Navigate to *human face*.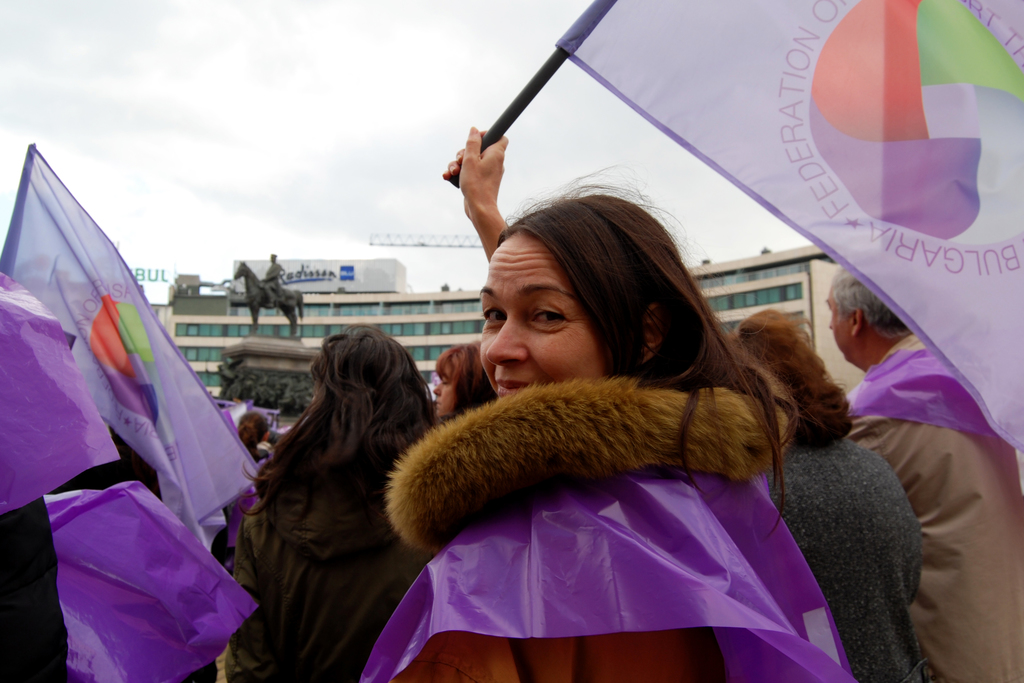
Navigation target: 829, 298, 850, 362.
